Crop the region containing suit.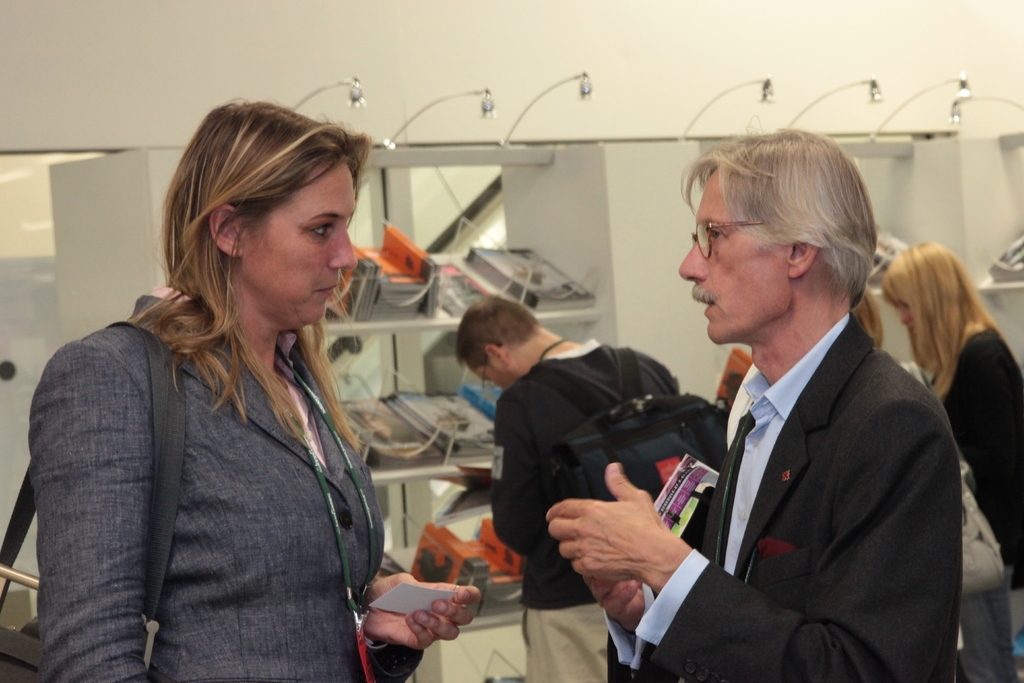
Crop region: select_region(29, 292, 420, 682).
